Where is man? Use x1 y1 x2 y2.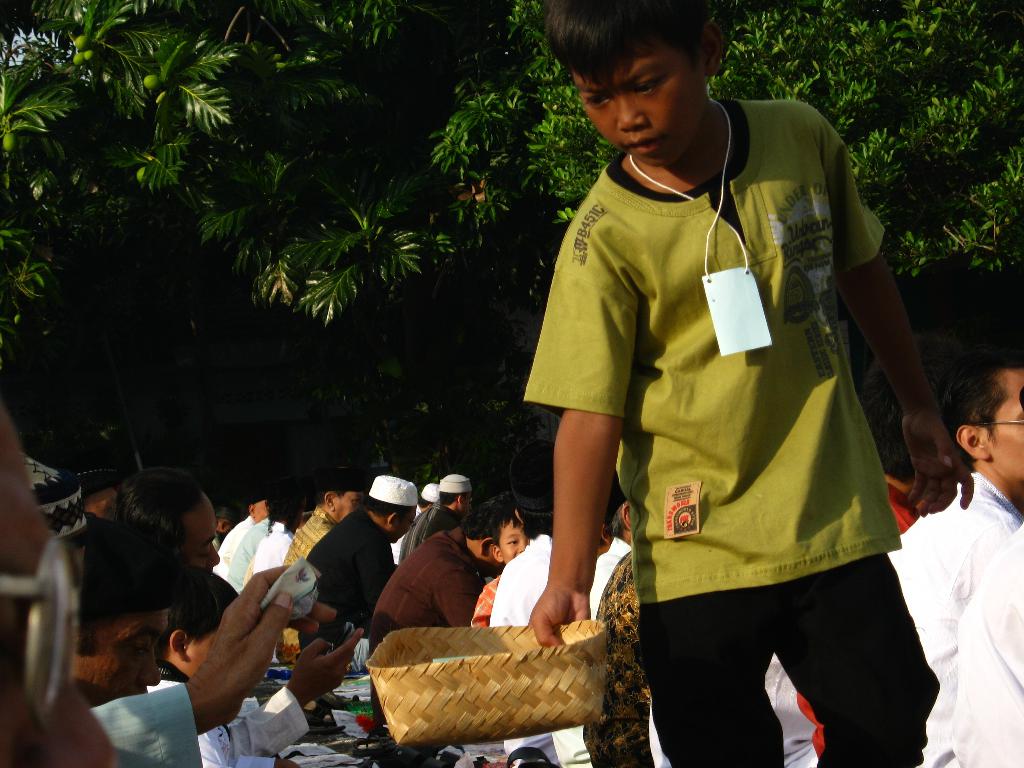
255 498 316 573.
